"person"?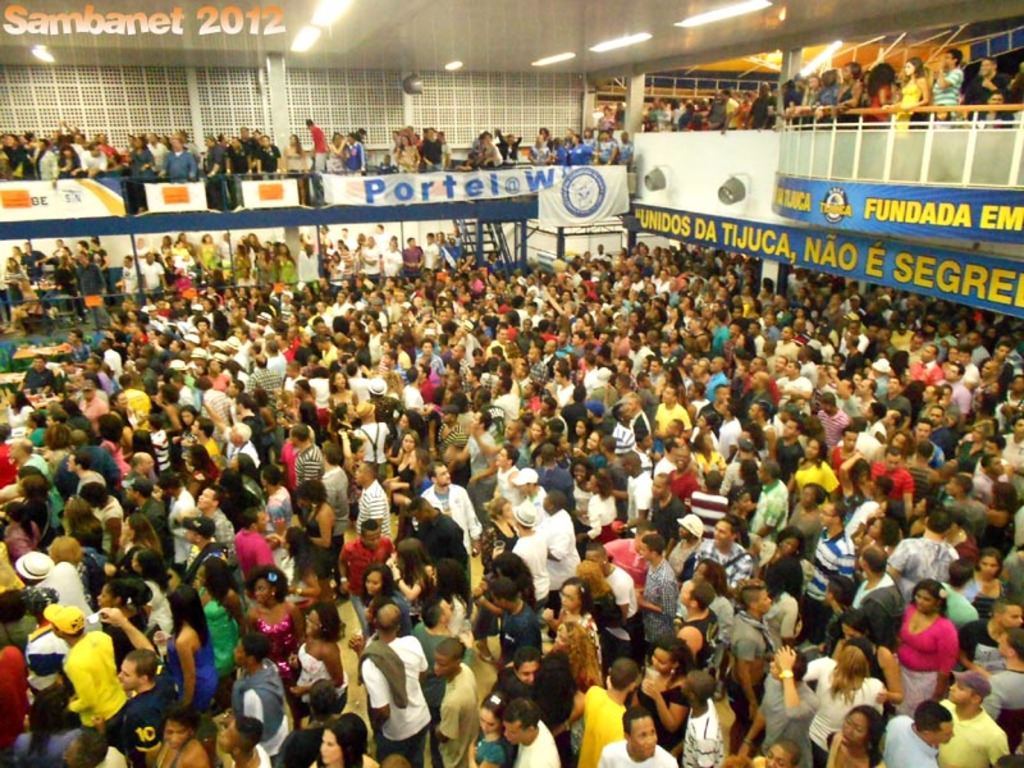
Rect(596, 707, 678, 767)
